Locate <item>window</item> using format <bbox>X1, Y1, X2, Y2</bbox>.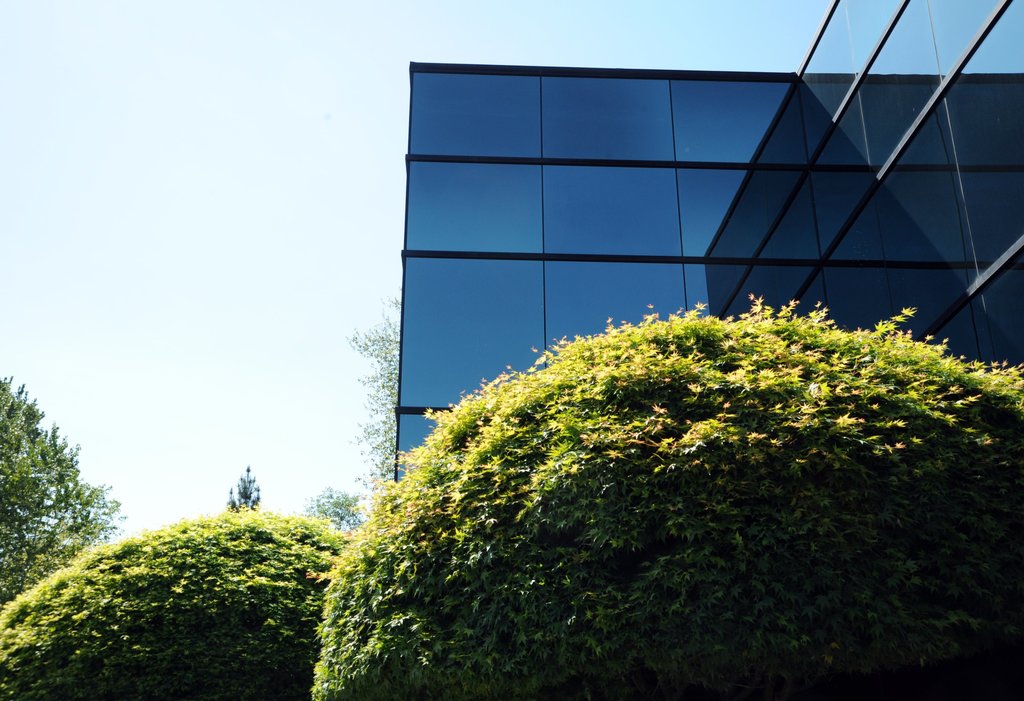
<bbox>828, 164, 986, 261</bbox>.
